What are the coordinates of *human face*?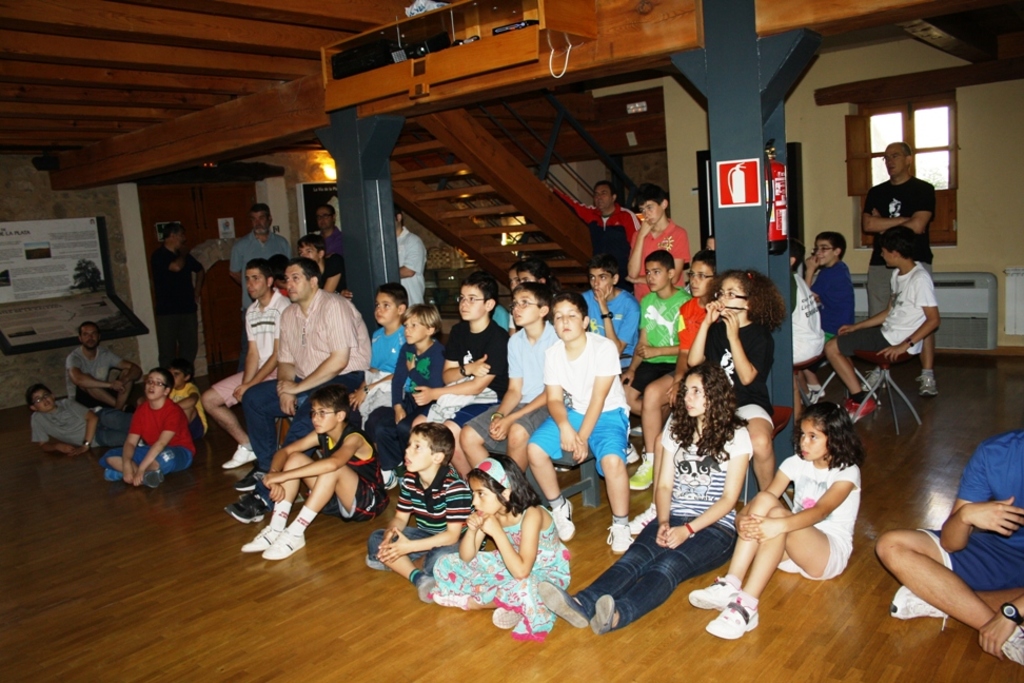
(285, 260, 306, 299).
